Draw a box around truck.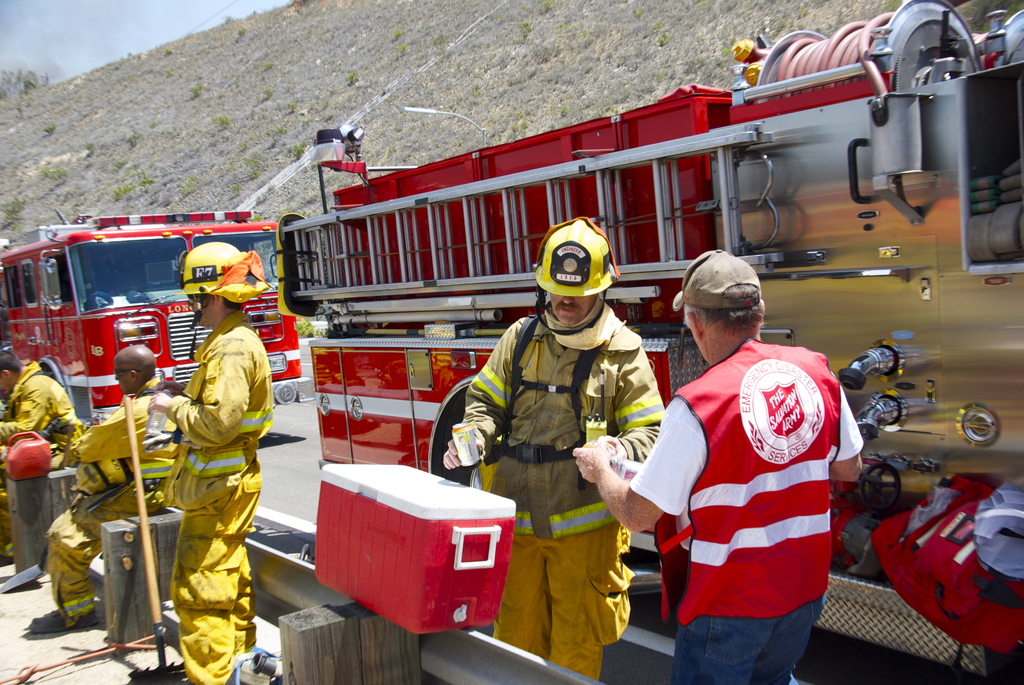
[x1=11, y1=189, x2=285, y2=440].
